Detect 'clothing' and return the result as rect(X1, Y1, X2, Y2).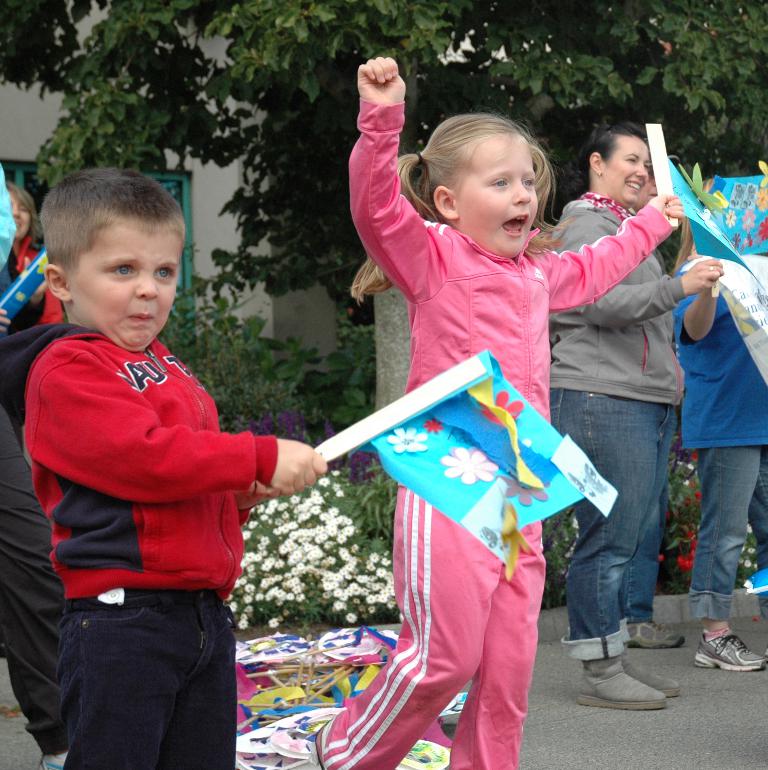
rect(0, 401, 67, 755).
